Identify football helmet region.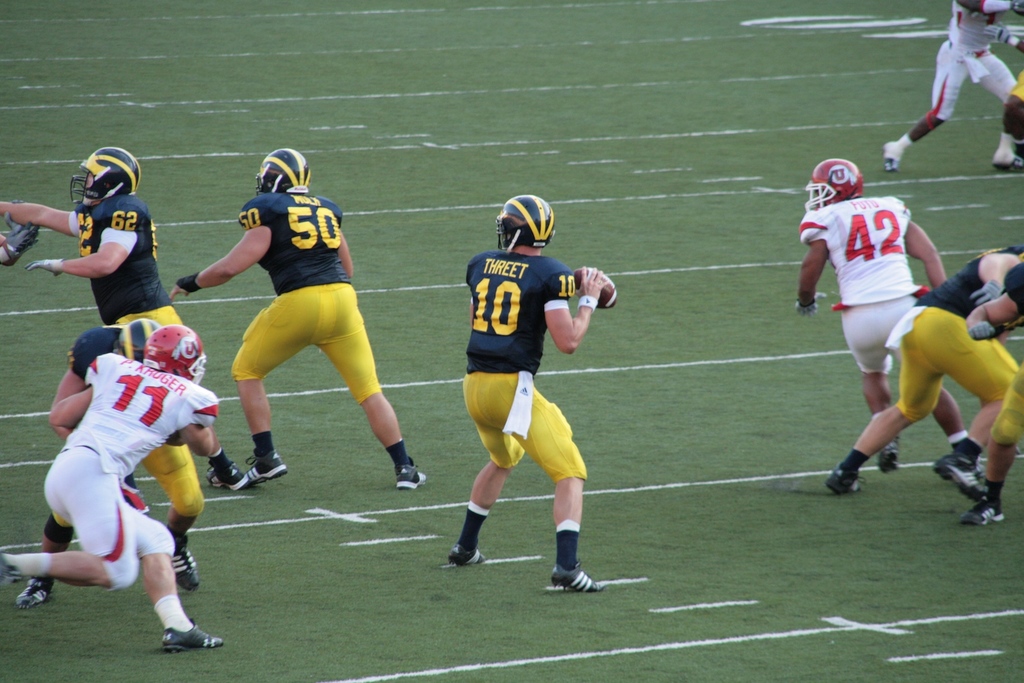
Region: [261, 147, 315, 194].
